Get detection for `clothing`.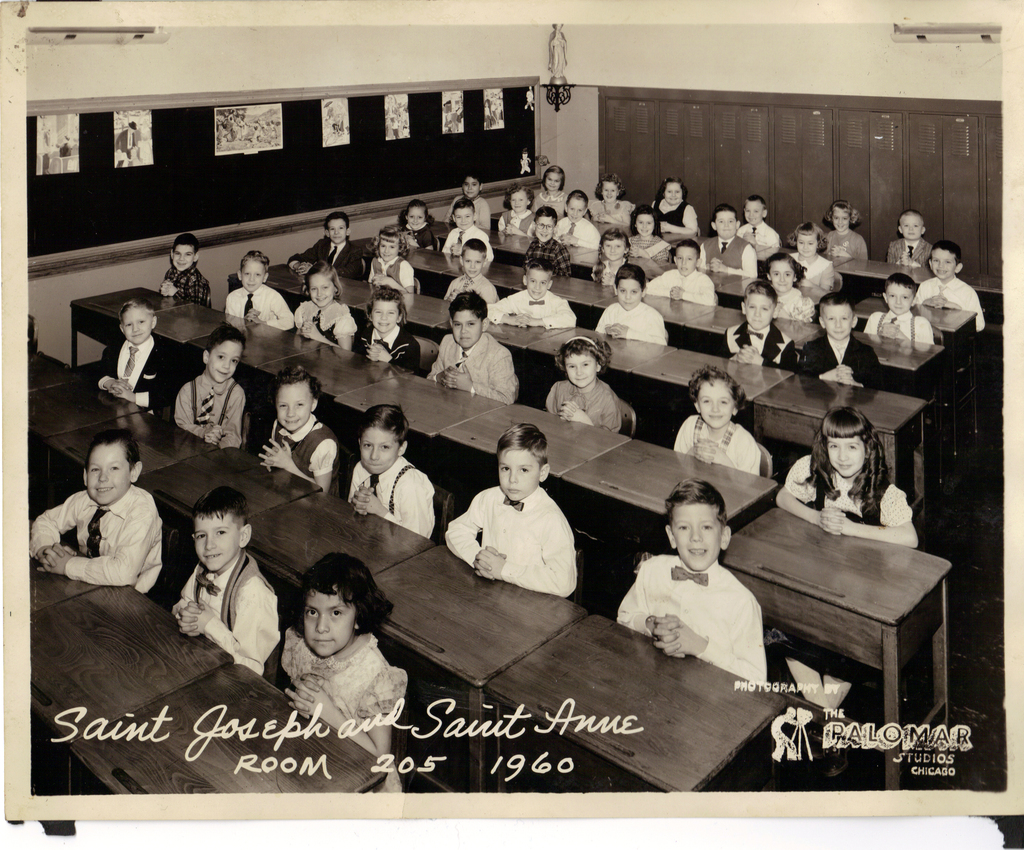
Detection: bbox(621, 545, 776, 678).
